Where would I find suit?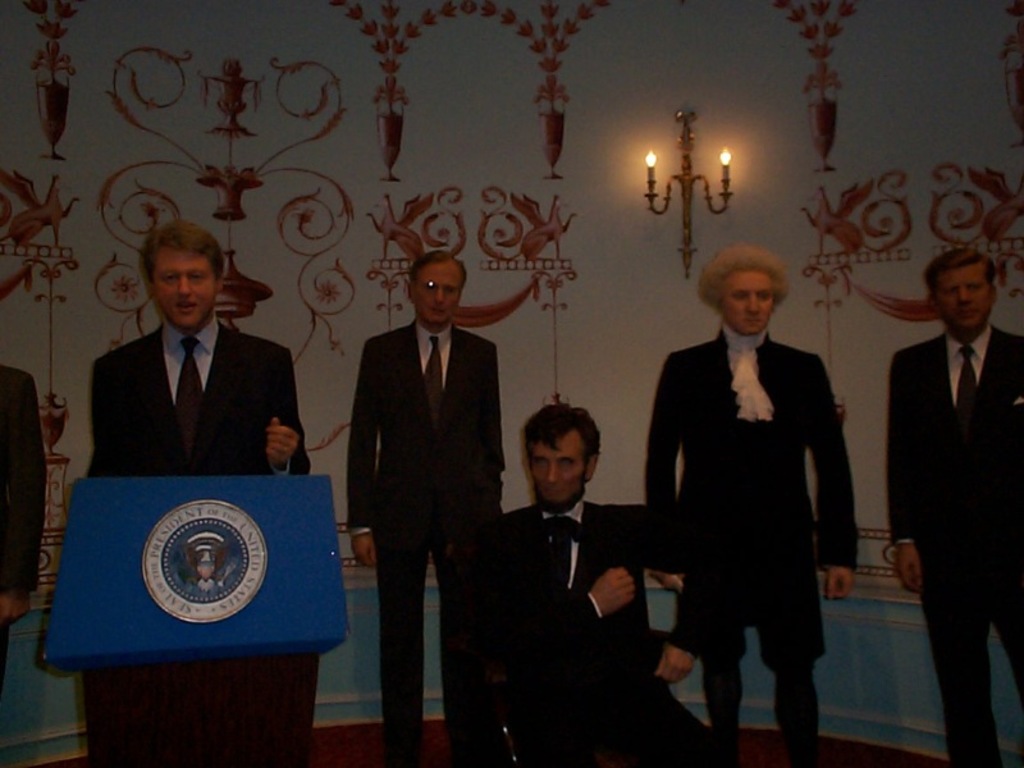
At BBox(340, 325, 506, 765).
